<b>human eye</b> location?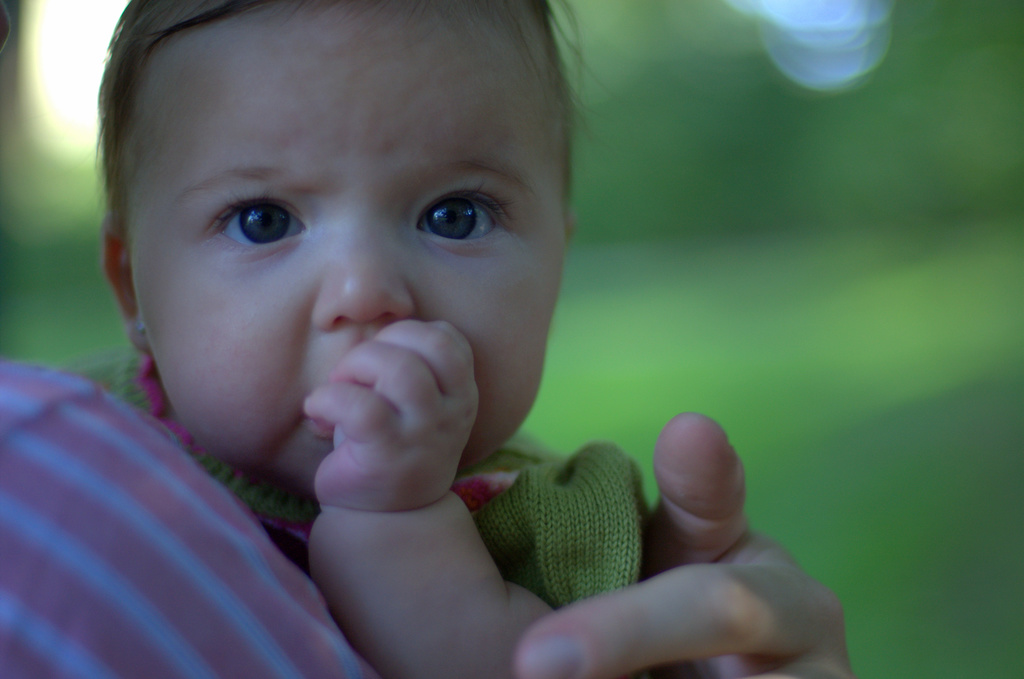
bbox=(409, 178, 518, 250)
